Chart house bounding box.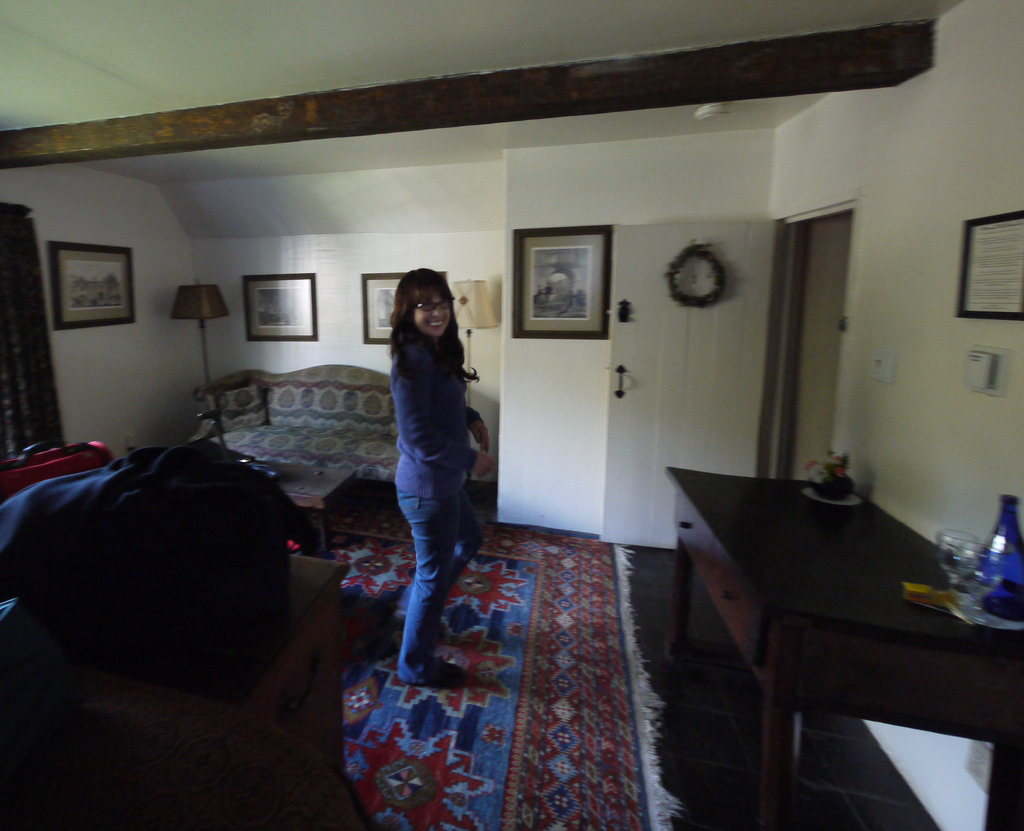
Charted: x1=0 y1=0 x2=1023 y2=830.
